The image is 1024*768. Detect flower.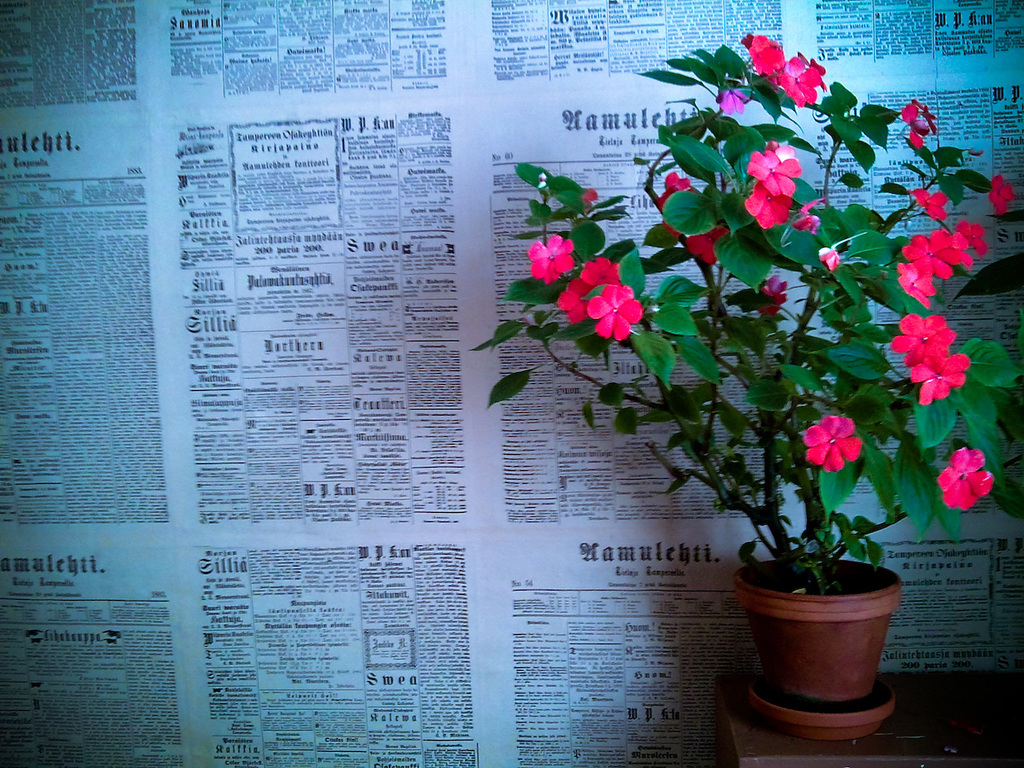
Detection: detection(720, 90, 745, 110).
